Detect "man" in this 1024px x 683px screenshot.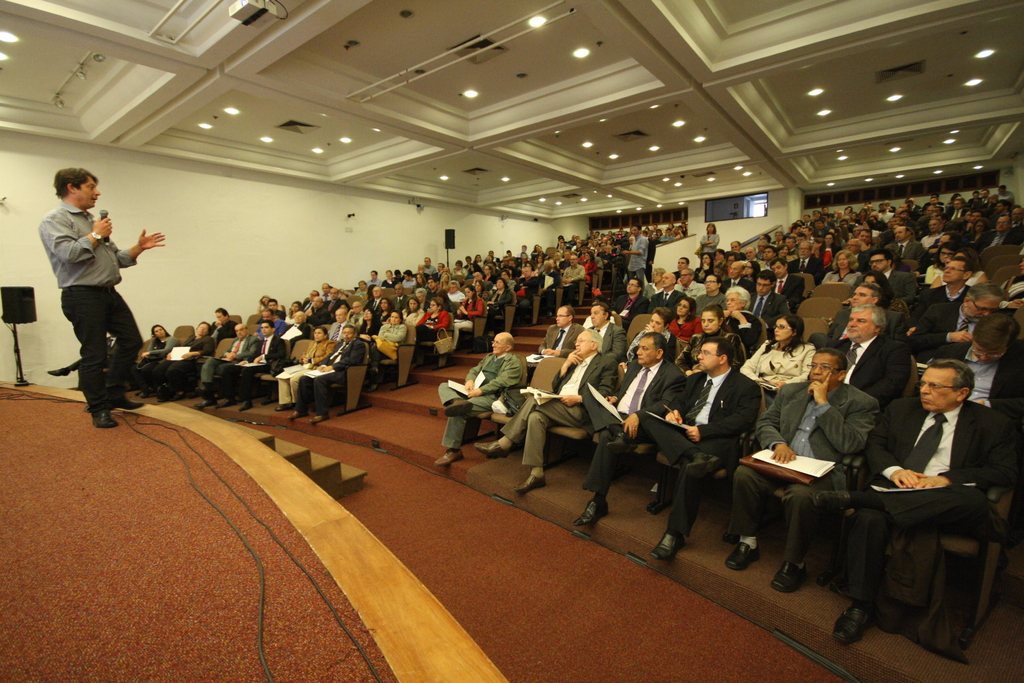
Detection: detection(977, 215, 1020, 255).
